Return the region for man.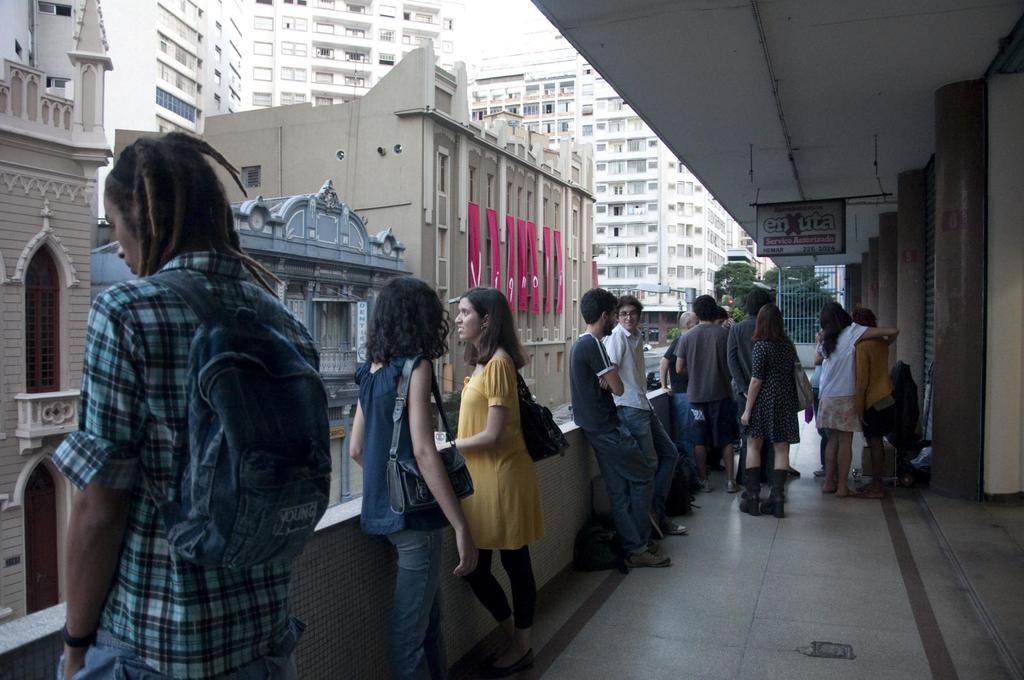
l=683, t=305, r=734, b=512.
